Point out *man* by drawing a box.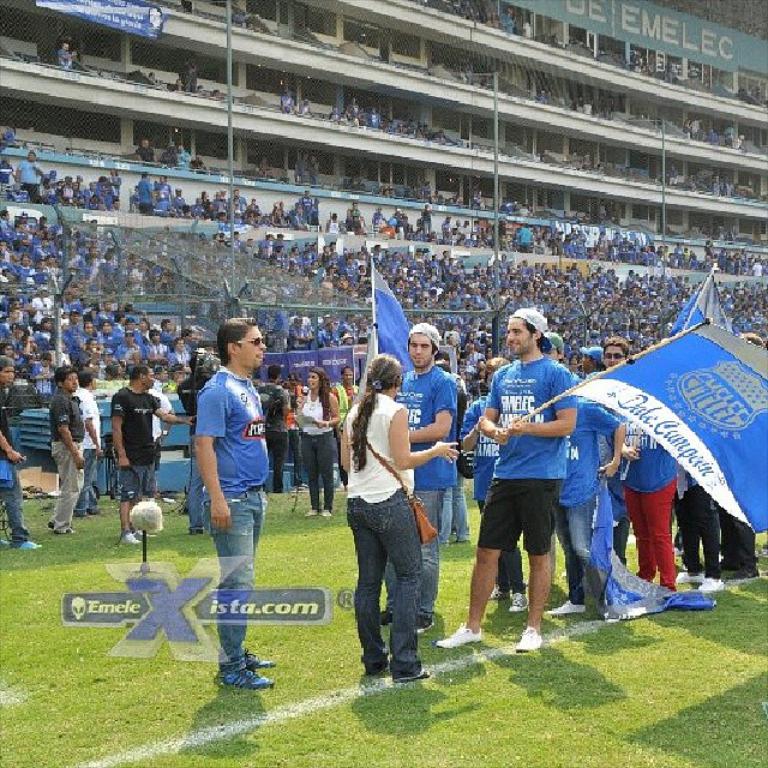
[172,186,188,214].
